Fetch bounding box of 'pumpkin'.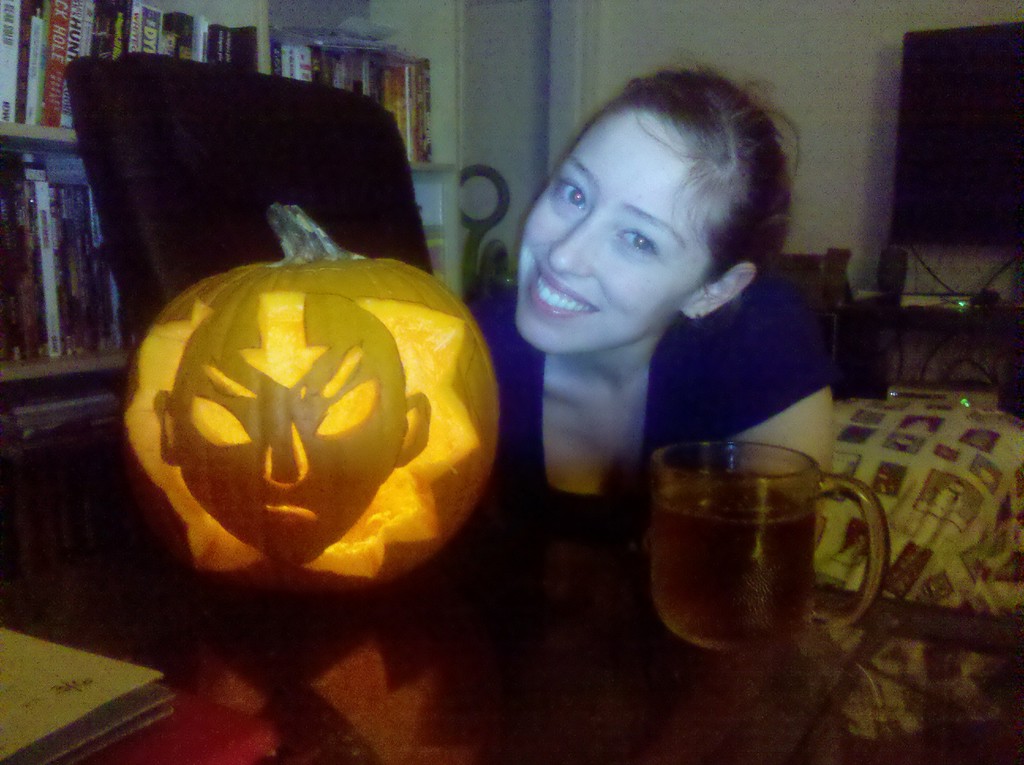
Bbox: detection(118, 196, 508, 602).
